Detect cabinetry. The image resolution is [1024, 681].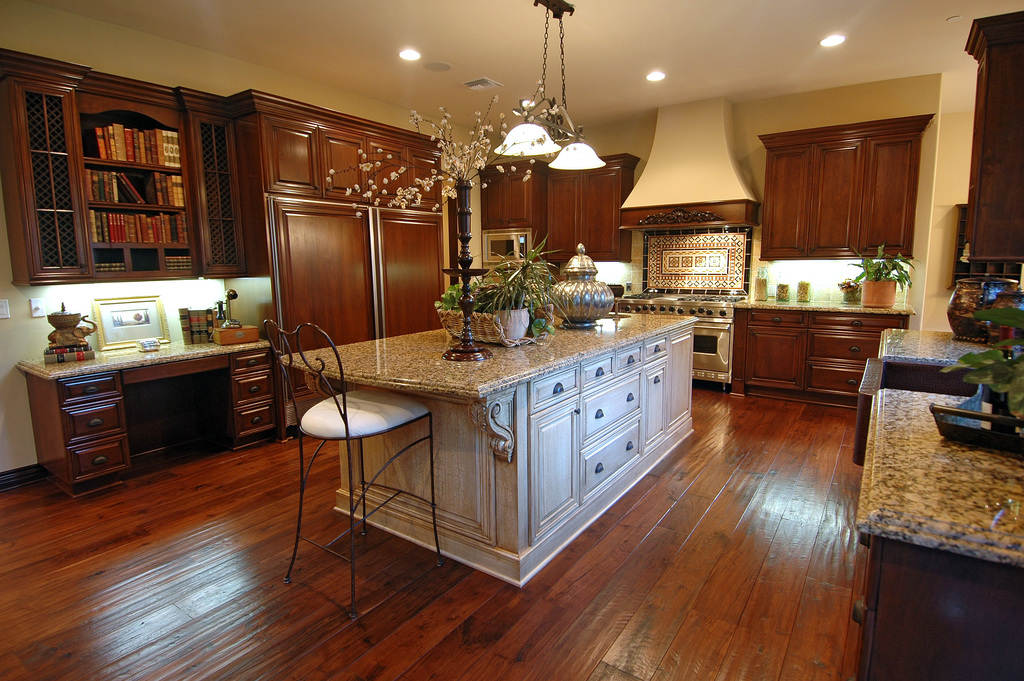
rect(483, 160, 509, 241).
